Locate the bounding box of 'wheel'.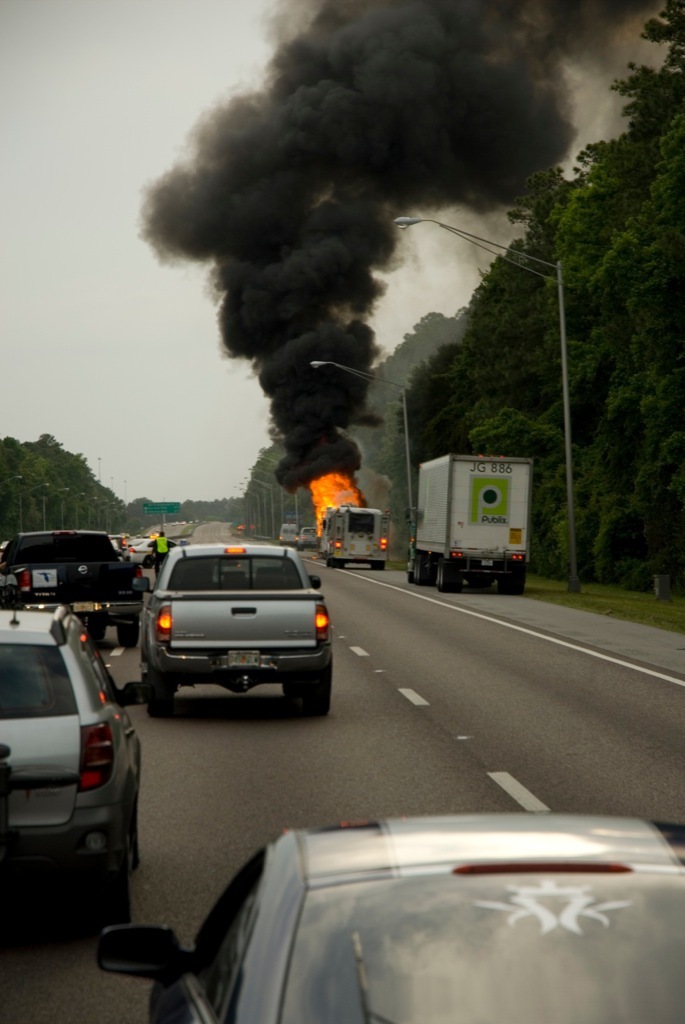
Bounding box: detection(85, 855, 129, 928).
